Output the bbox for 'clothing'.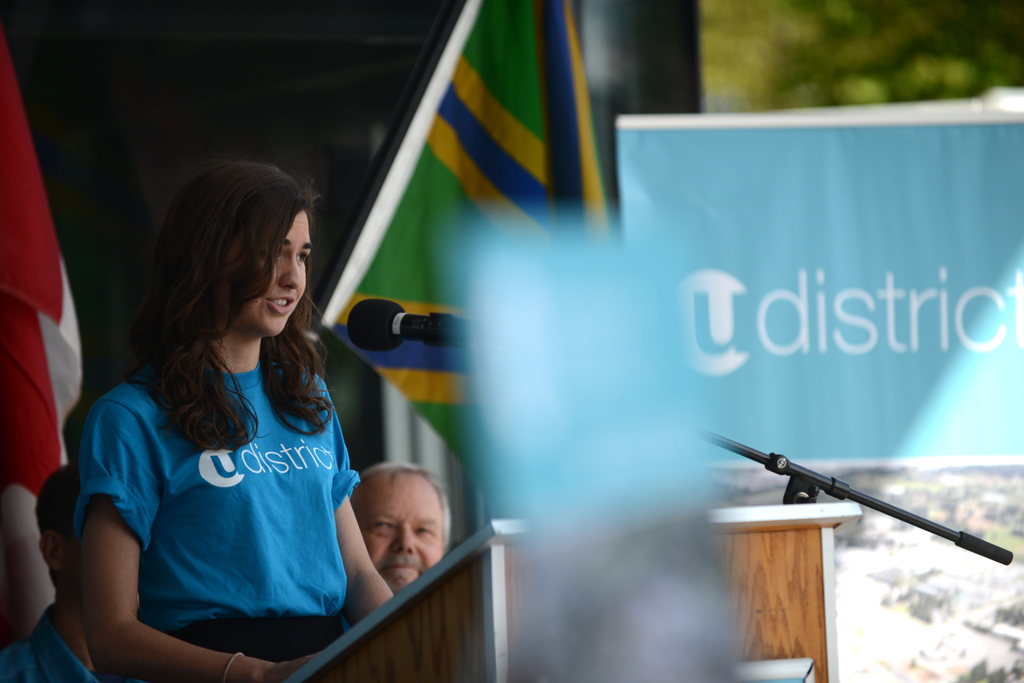
box=[0, 601, 90, 682].
